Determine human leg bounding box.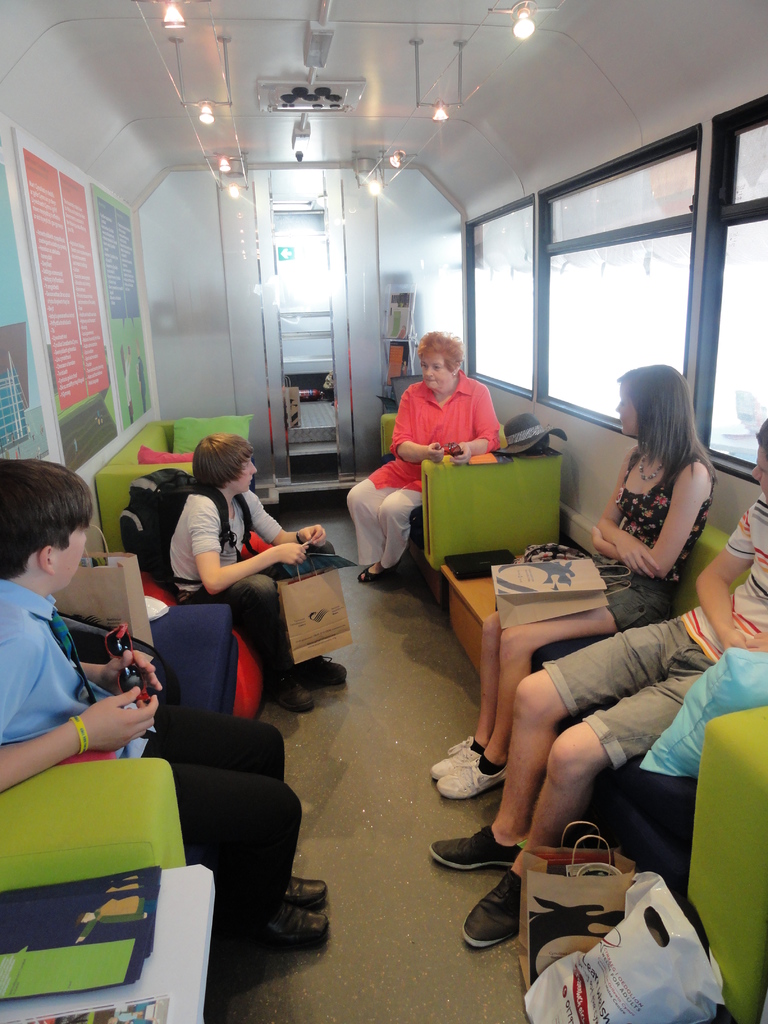
Determined: [left=214, top=575, right=343, bottom=710].
